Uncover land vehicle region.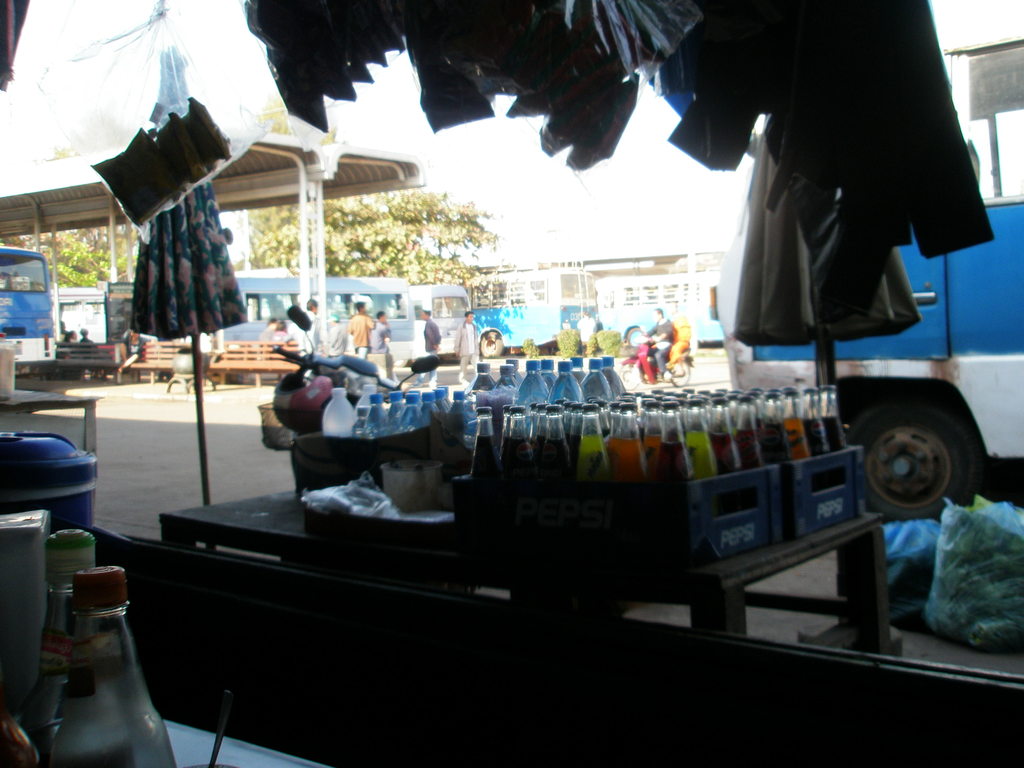
Uncovered: box(225, 282, 417, 366).
